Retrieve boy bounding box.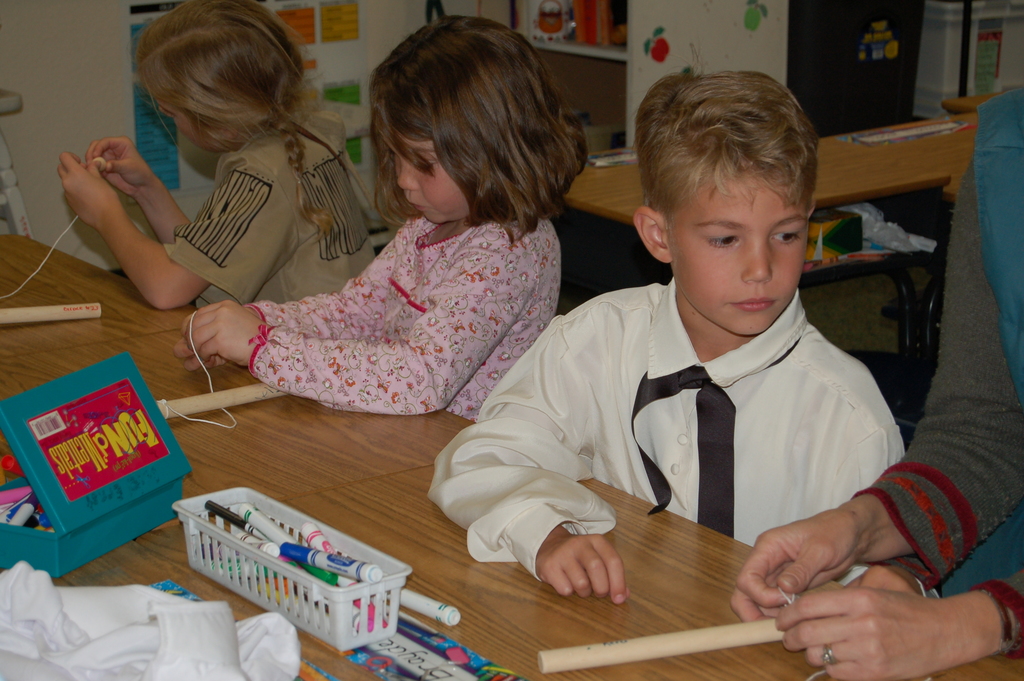
Bounding box: box(412, 67, 909, 622).
